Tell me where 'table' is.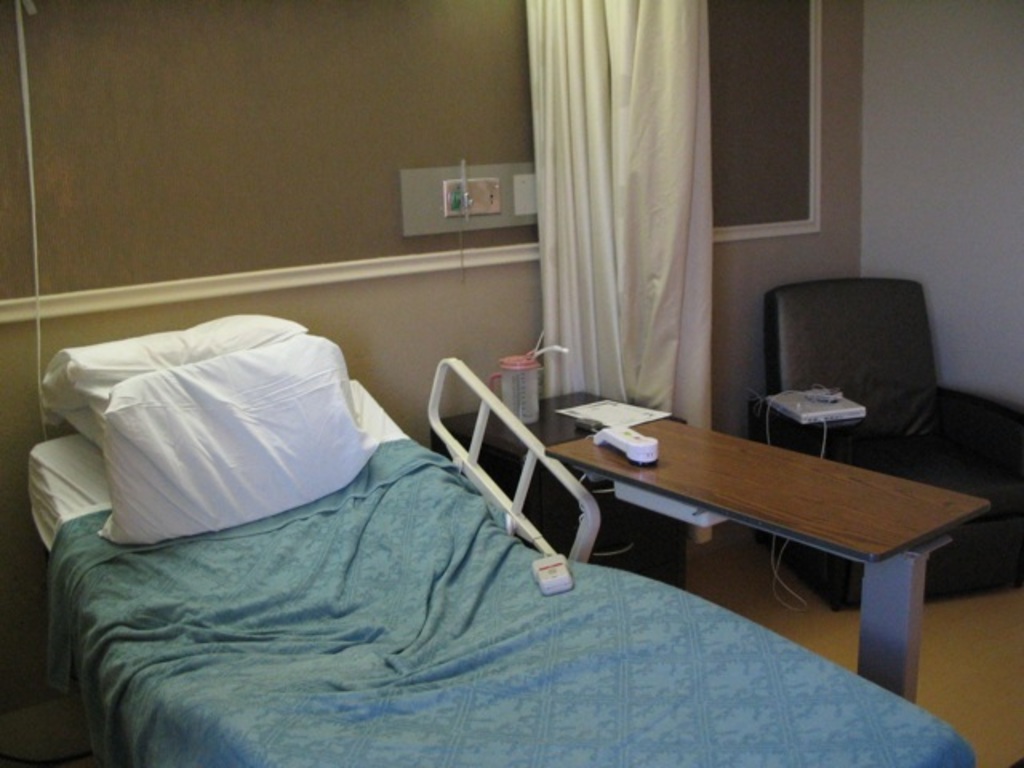
'table' is at 427:387:694:584.
